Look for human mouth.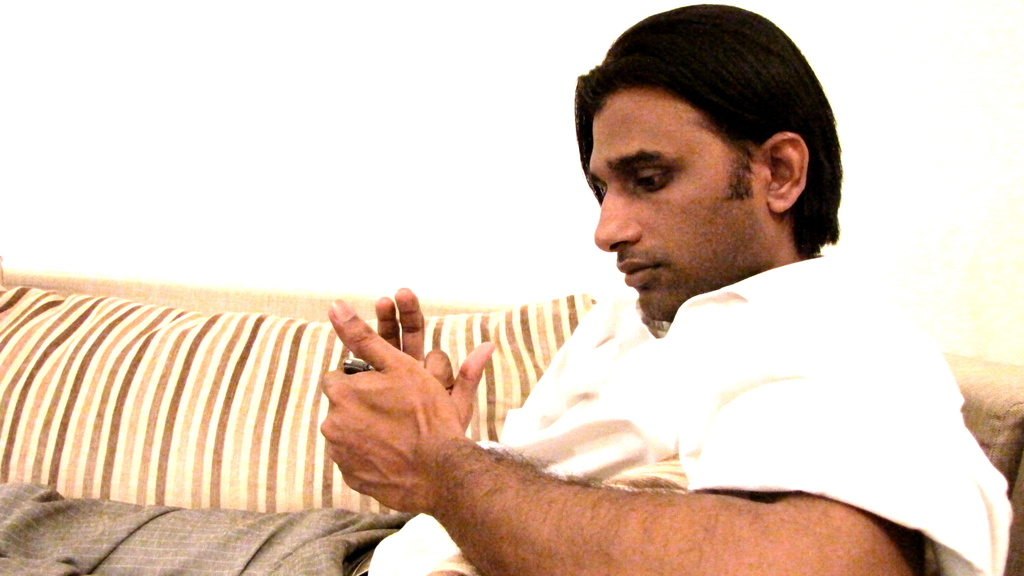
Found: bbox=(617, 264, 660, 285).
